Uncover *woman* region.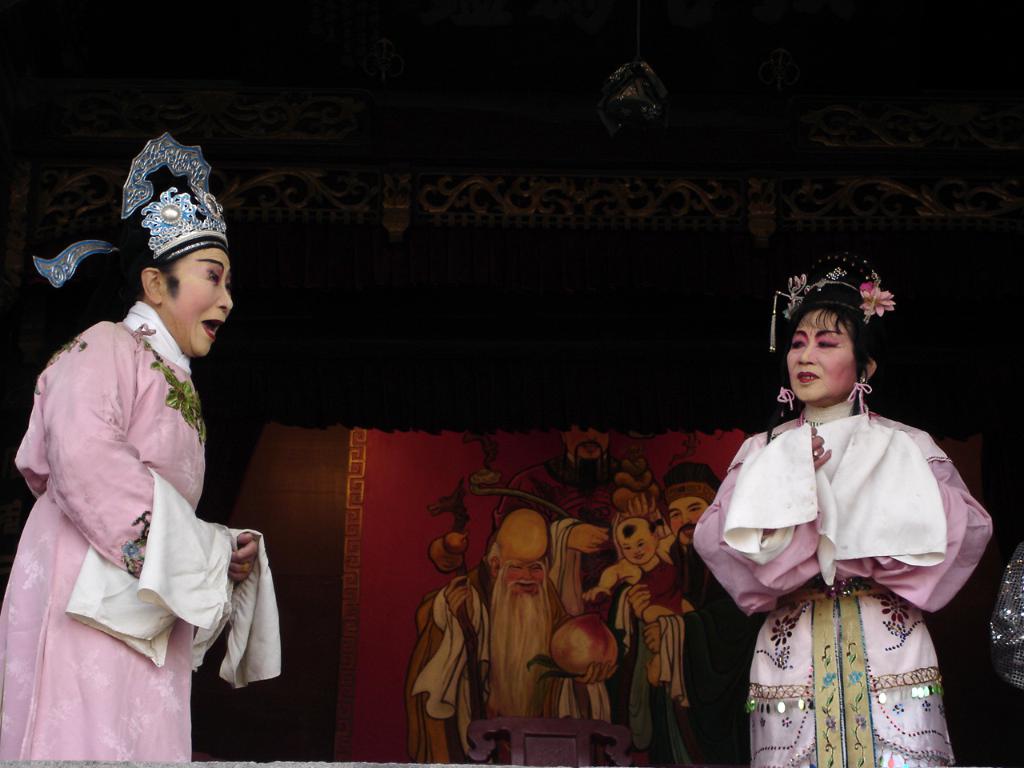
Uncovered: <bbox>695, 255, 999, 767</bbox>.
